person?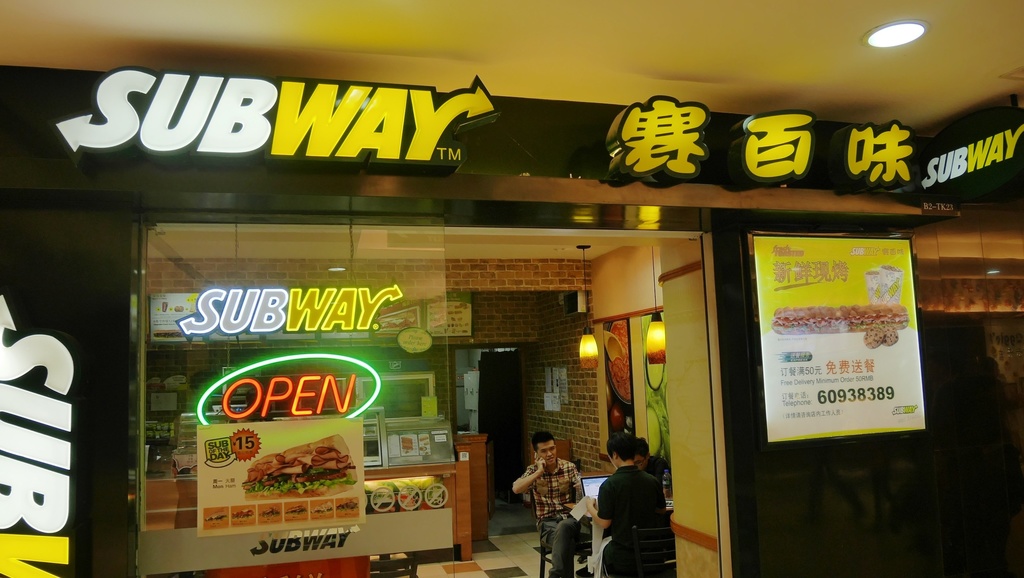
BBox(629, 434, 671, 494)
